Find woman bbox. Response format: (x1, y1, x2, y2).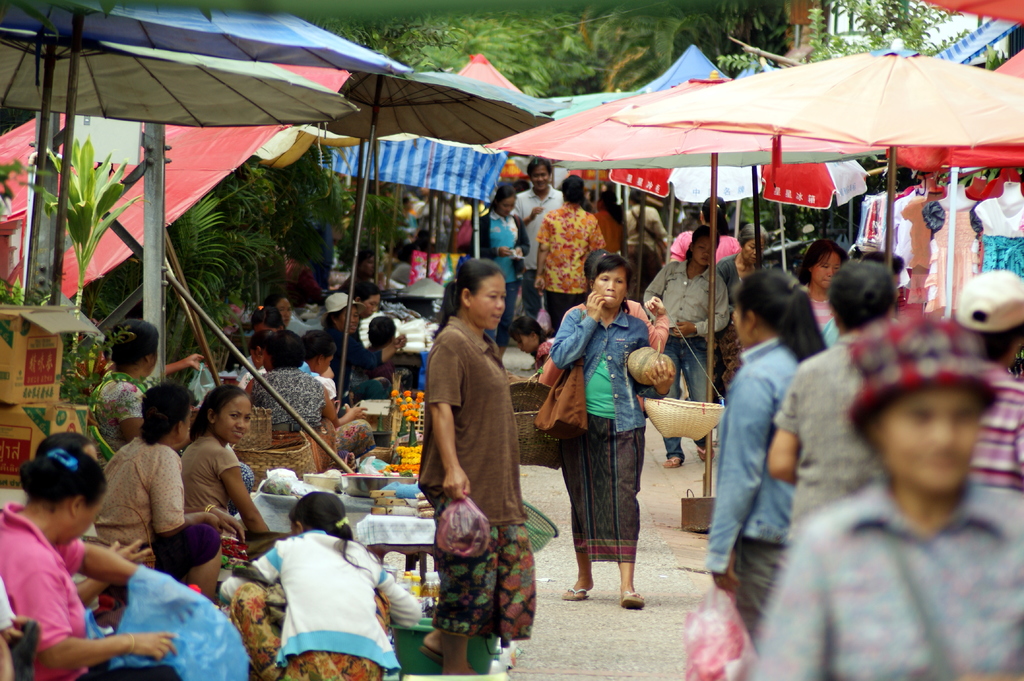
(701, 276, 828, 651).
